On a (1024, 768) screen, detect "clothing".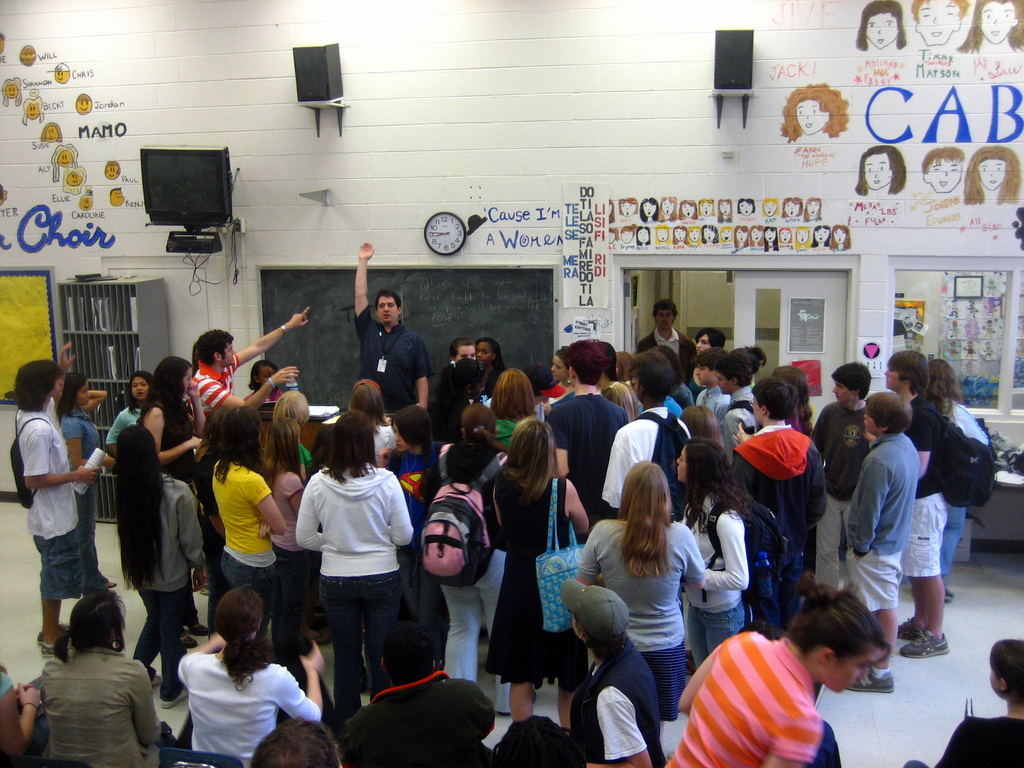
x1=132, y1=475, x2=209, y2=697.
